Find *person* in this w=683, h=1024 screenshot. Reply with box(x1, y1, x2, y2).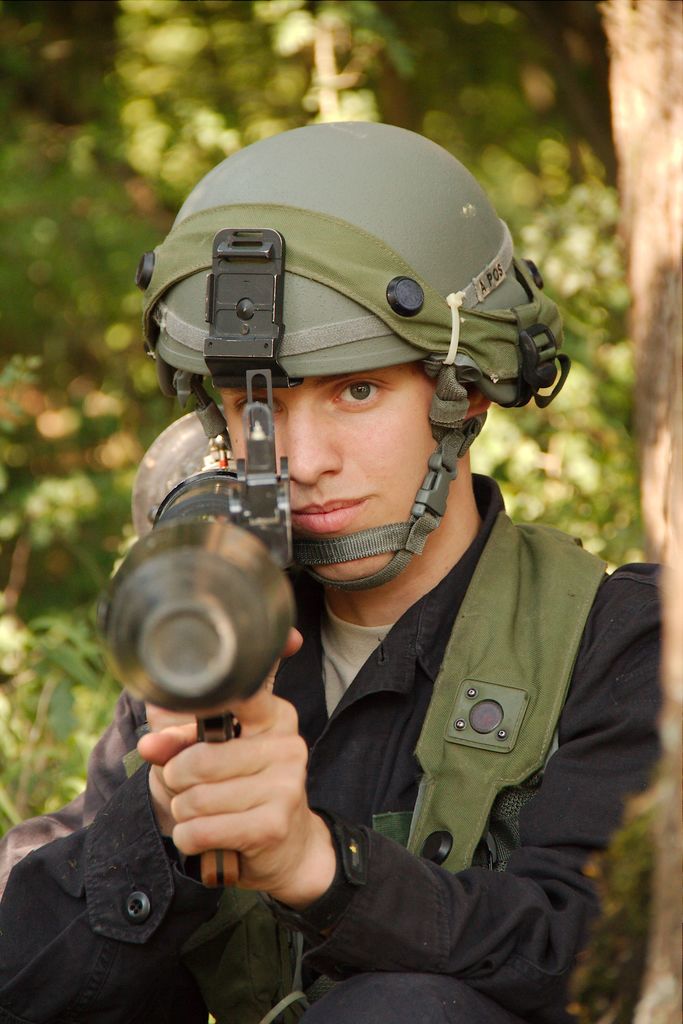
box(72, 127, 613, 1023).
